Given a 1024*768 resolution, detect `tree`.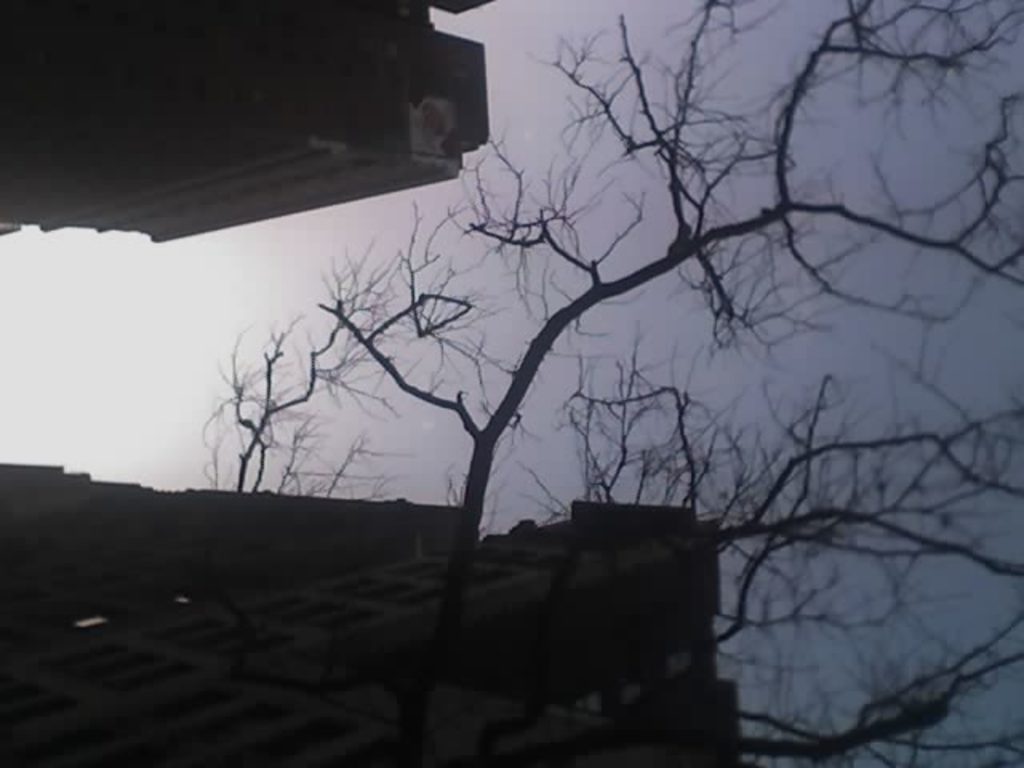
(x1=318, y1=2, x2=1021, y2=525).
